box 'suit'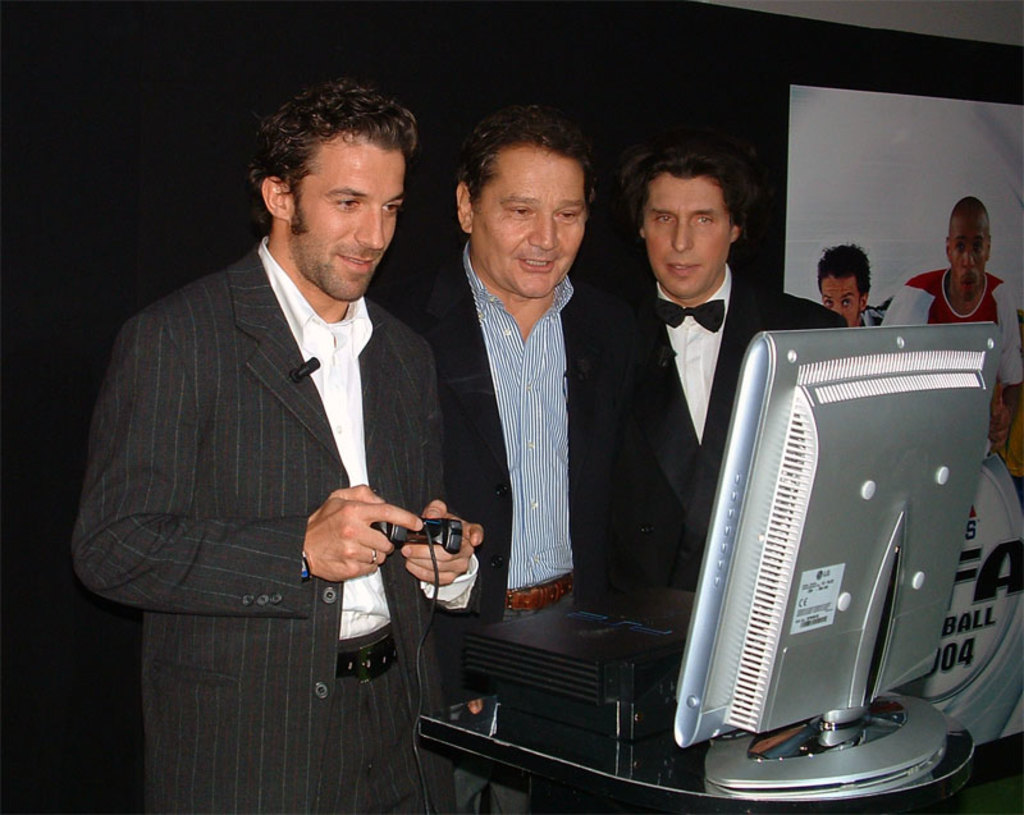
x1=397 y1=237 x2=625 y2=638
